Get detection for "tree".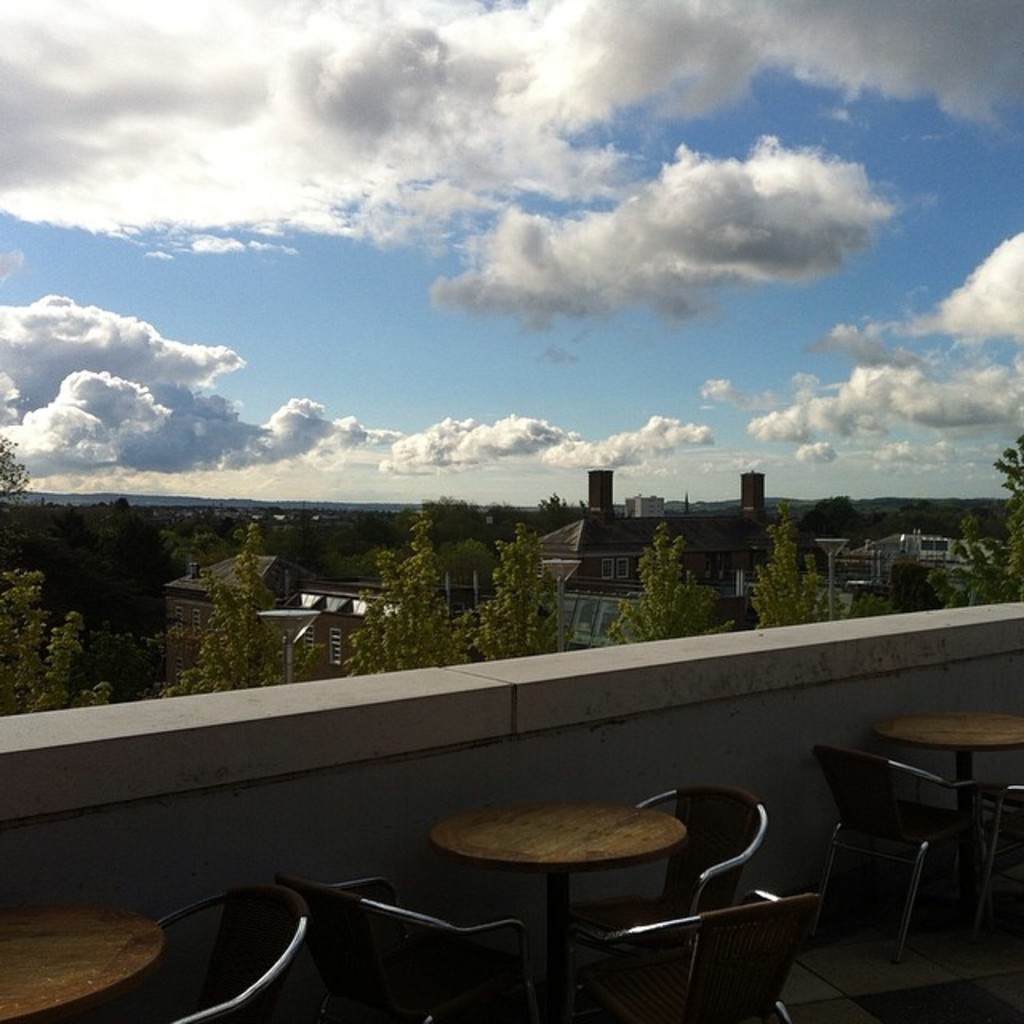
Detection: left=160, top=518, right=290, bottom=704.
